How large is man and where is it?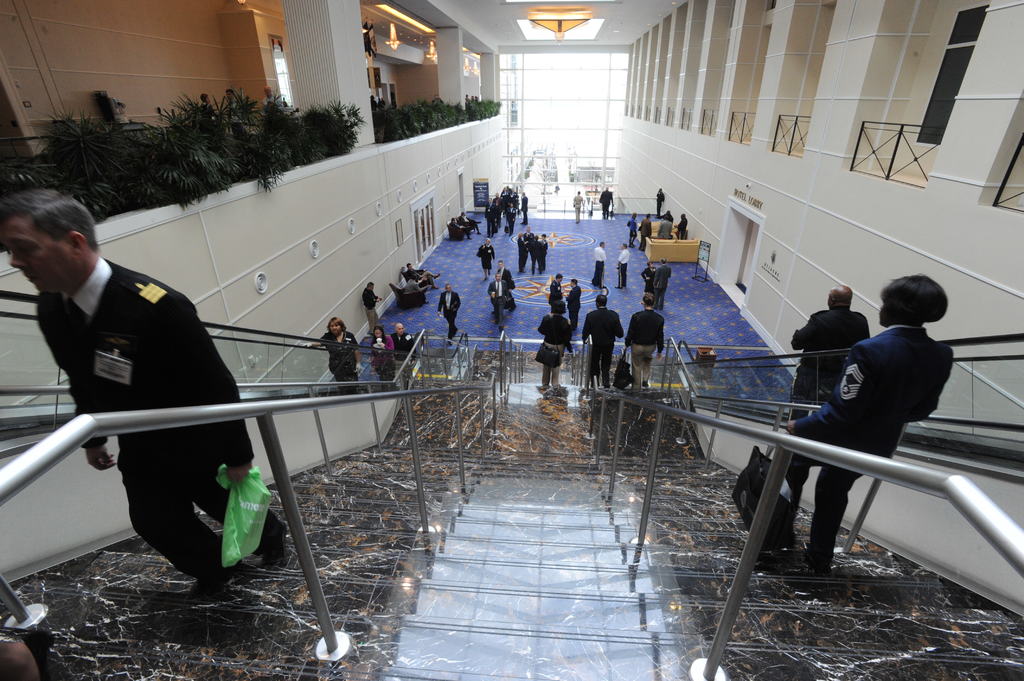
Bounding box: bbox=[593, 241, 607, 287].
